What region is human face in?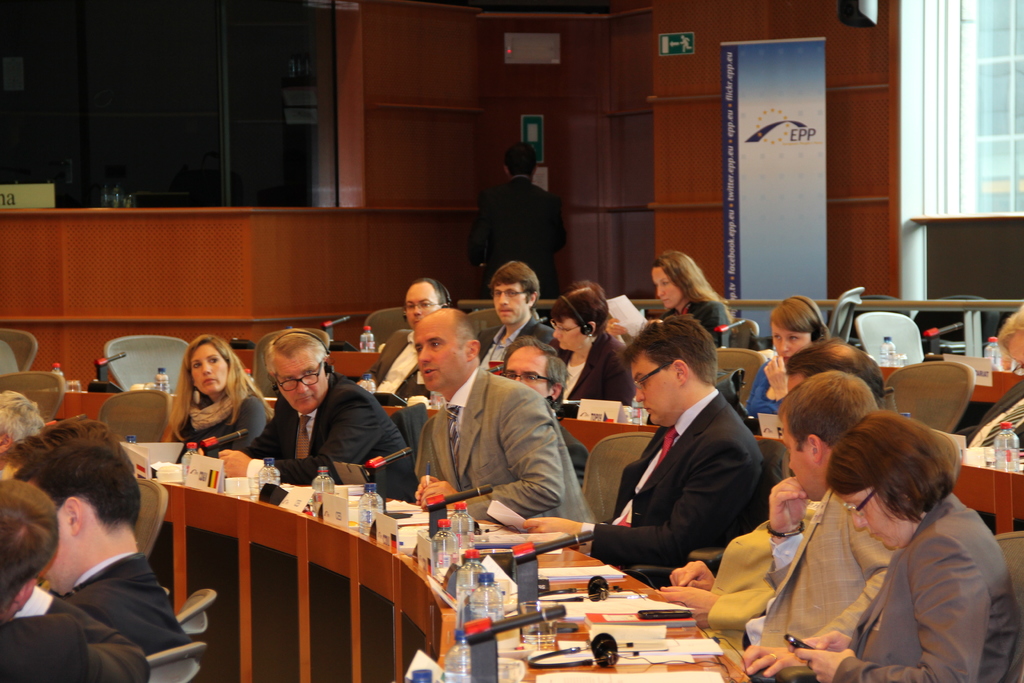
<box>38,482,79,592</box>.
